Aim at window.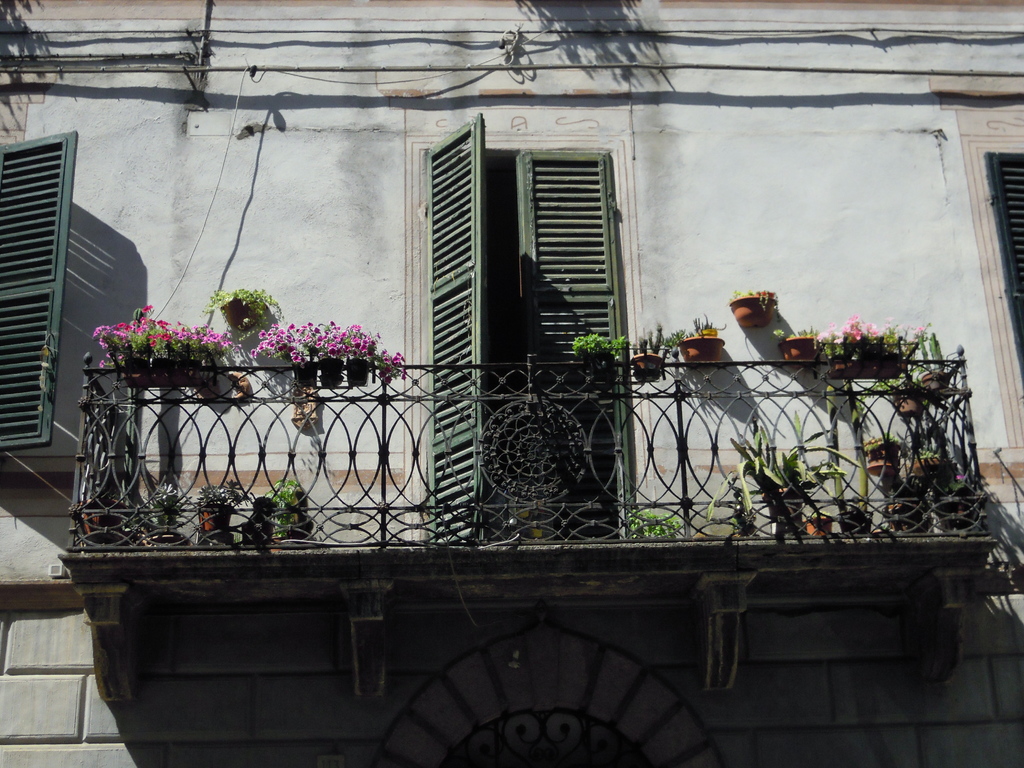
Aimed at x1=985 y1=149 x2=1023 y2=398.
